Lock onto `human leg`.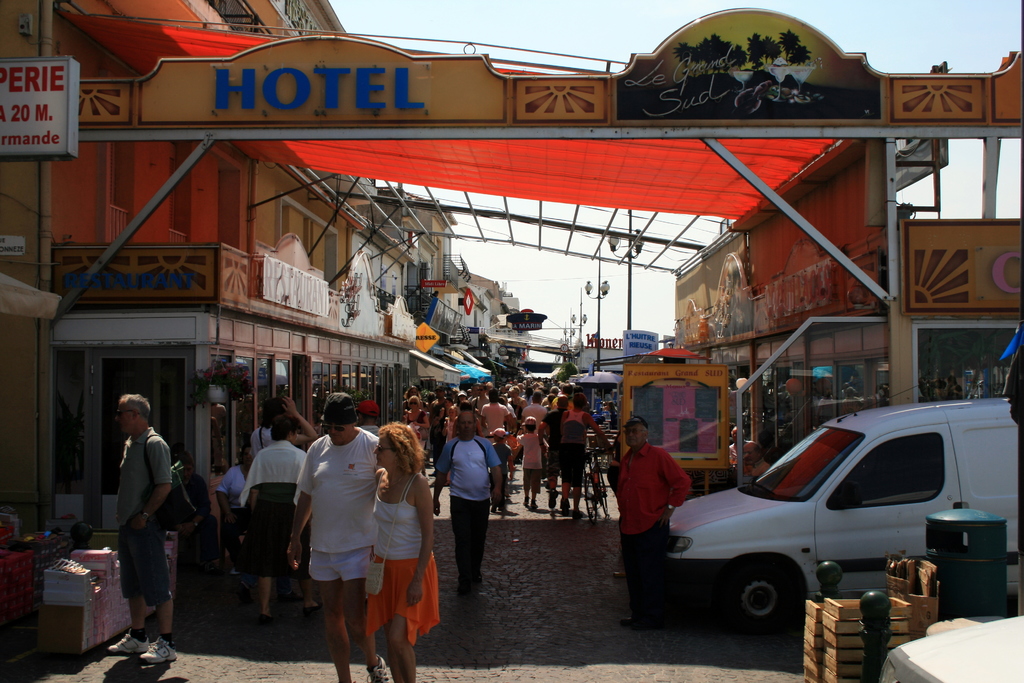
Locked: bbox(564, 474, 568, 514).
